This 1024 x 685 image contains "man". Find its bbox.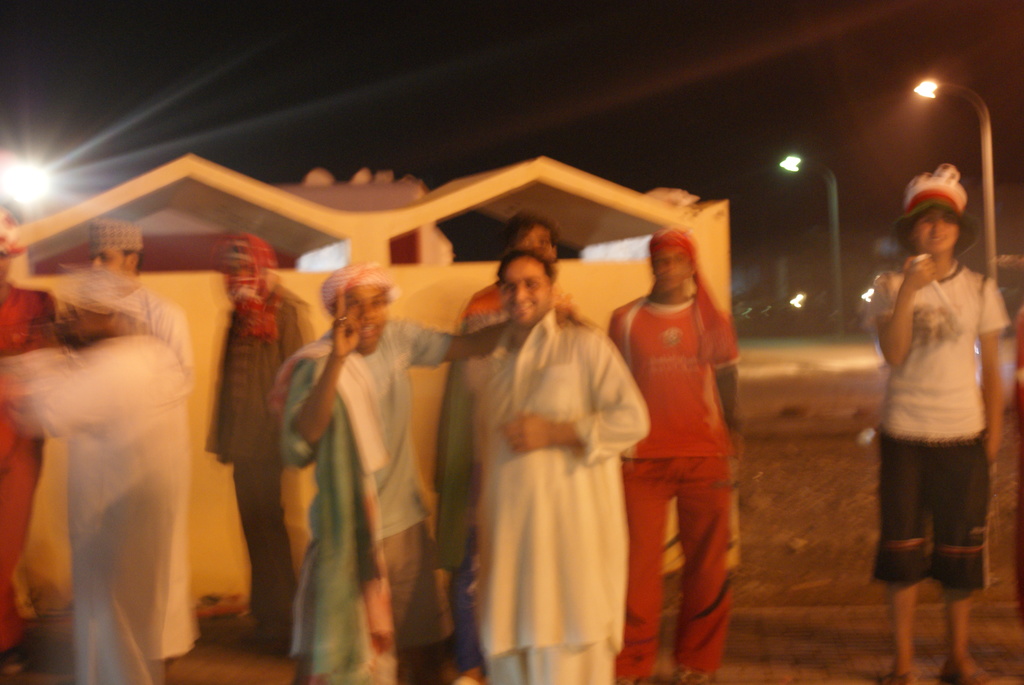
[605,223,766,681].
